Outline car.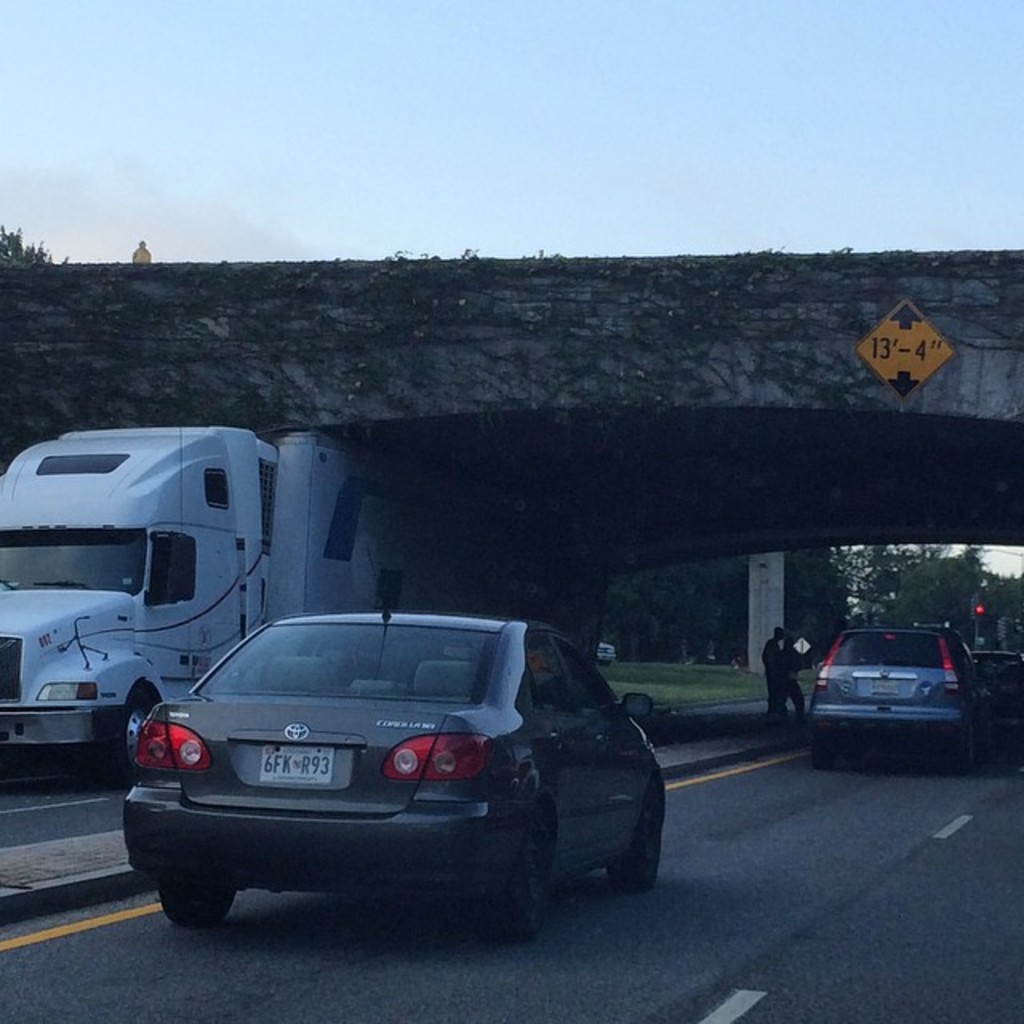
Outline: box=[806, 626, 1008, 750].
